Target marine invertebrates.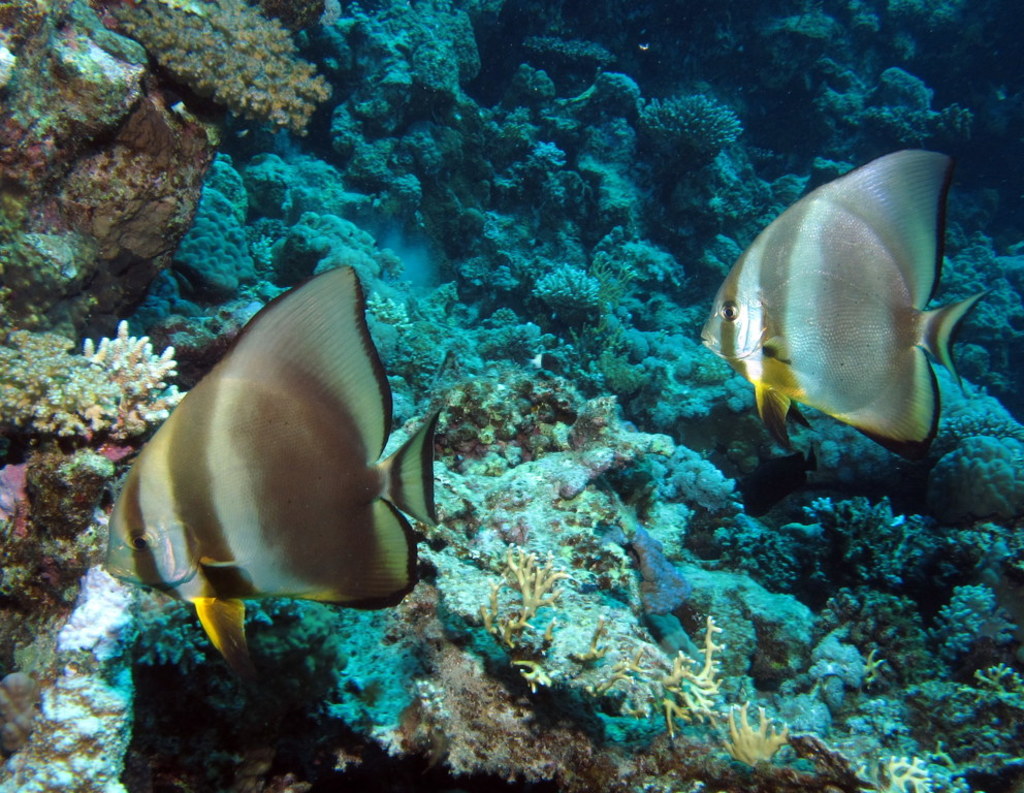
Target region: select_region(608, 83, 769, 202).
